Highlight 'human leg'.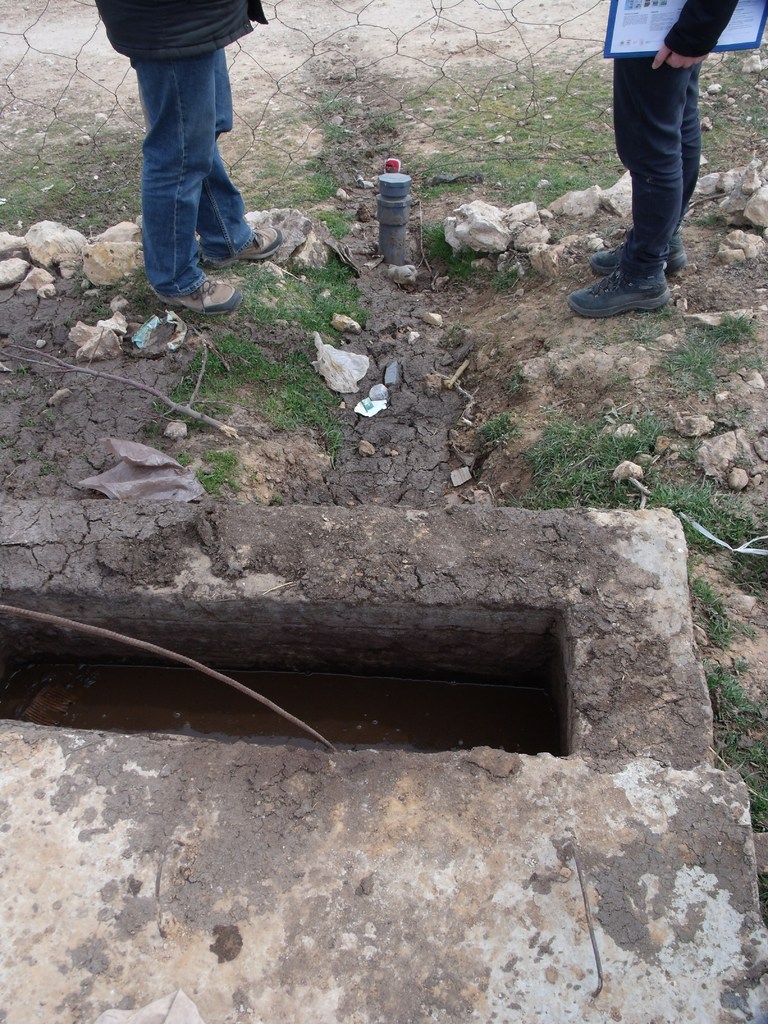
Highlighted region: box(592, 0, 719, 276).
